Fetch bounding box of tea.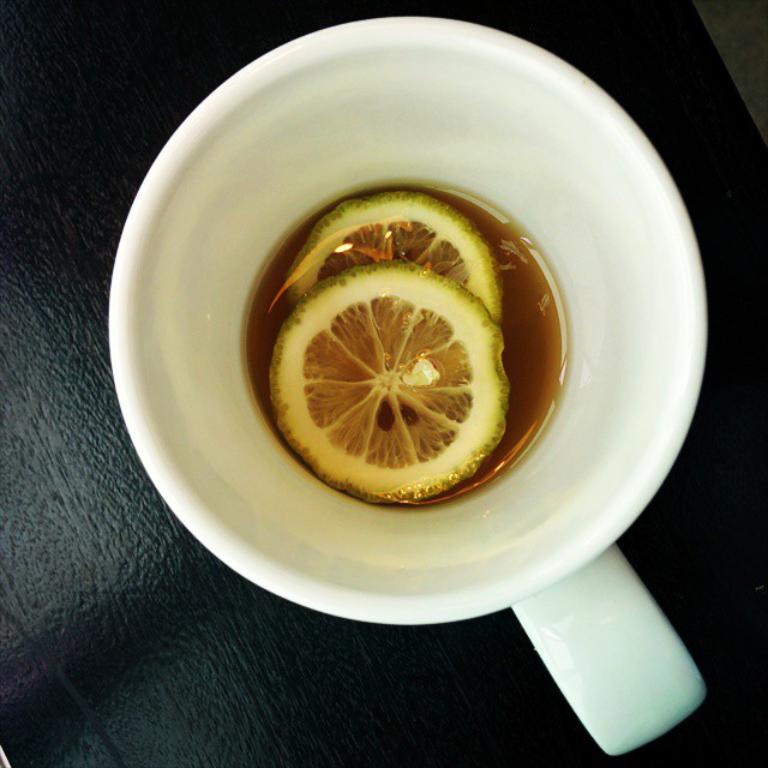
Bbox: l=238, t=178, r=570, b=506.
